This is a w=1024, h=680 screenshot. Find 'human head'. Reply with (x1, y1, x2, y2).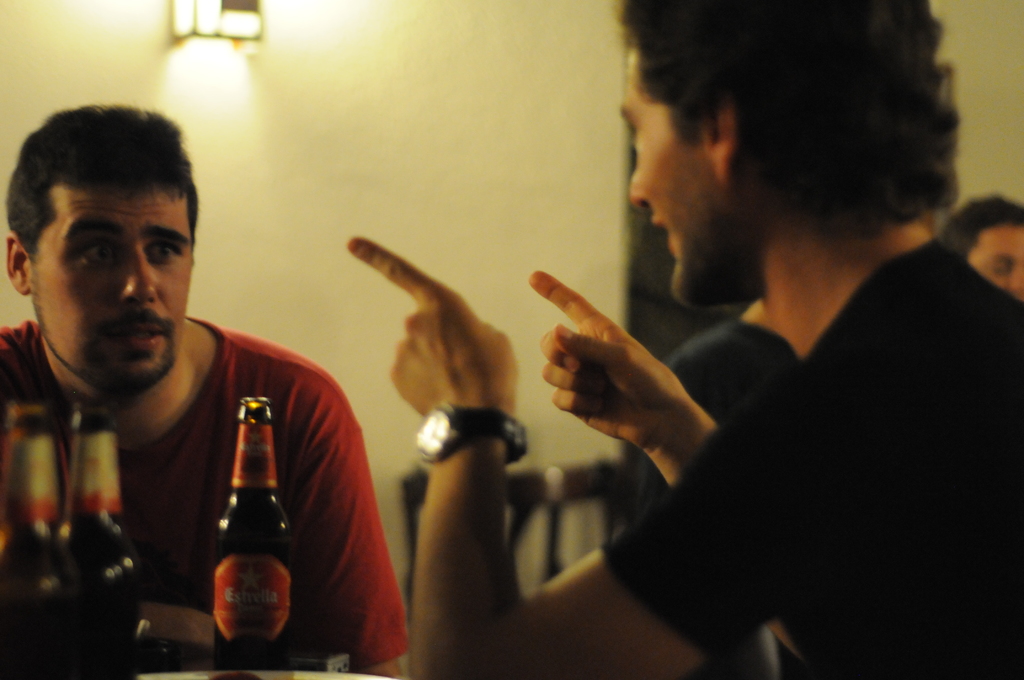
(4, 102, 235, 414).
